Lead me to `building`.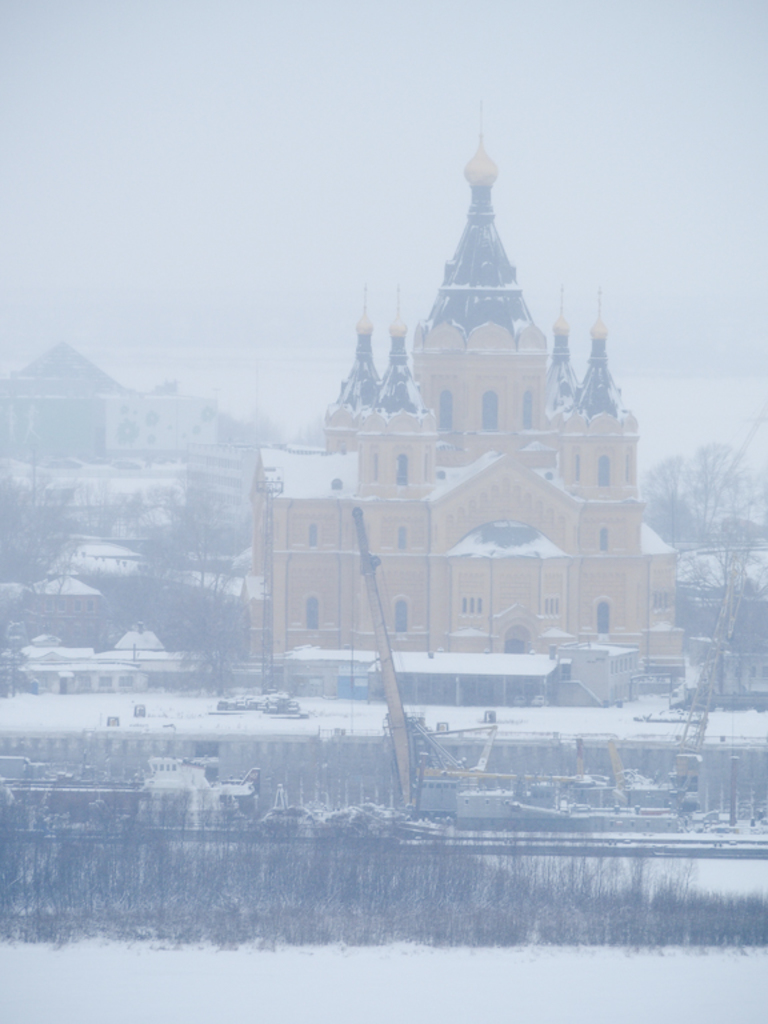
Lead to box(245, 119, 685, 689).
